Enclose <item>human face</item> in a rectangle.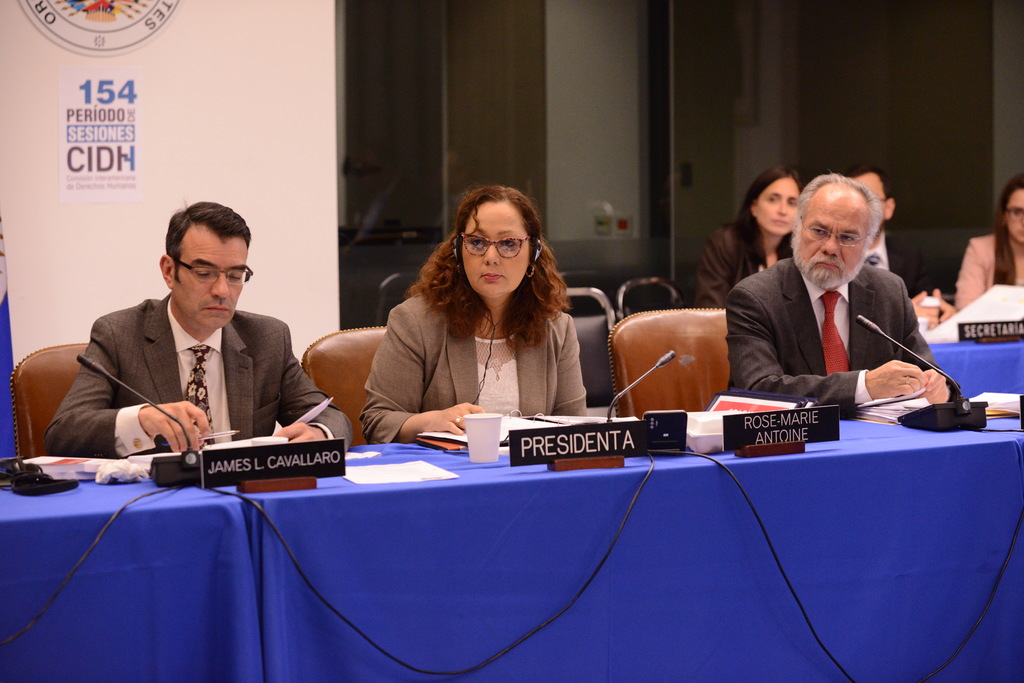
bbox(796, 198, 864, 284).
